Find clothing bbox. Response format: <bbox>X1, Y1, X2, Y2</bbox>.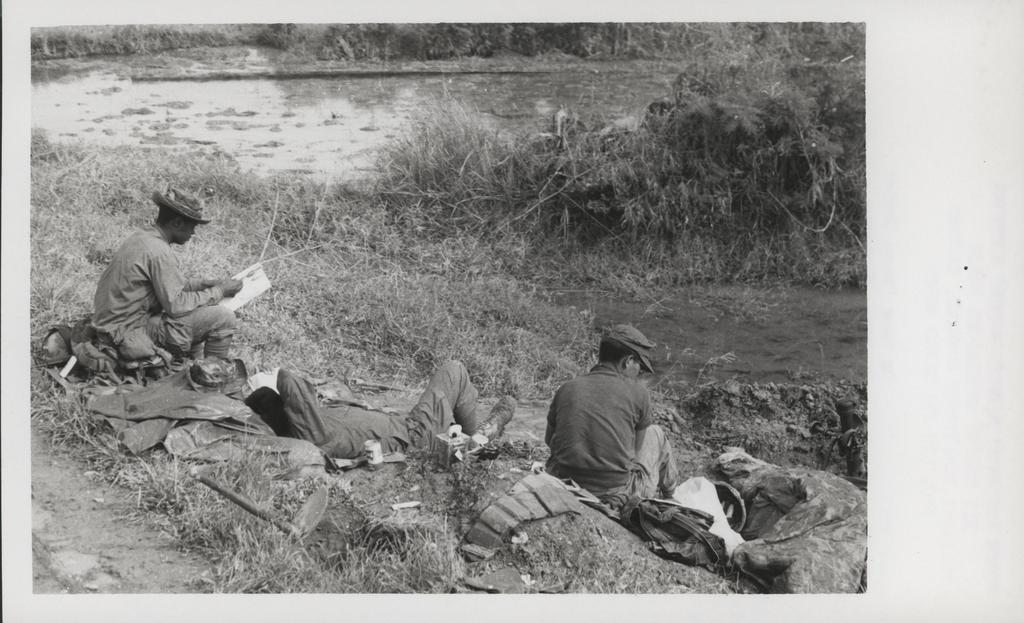
<bbox>275, 360, 484, 460</bbox>.
